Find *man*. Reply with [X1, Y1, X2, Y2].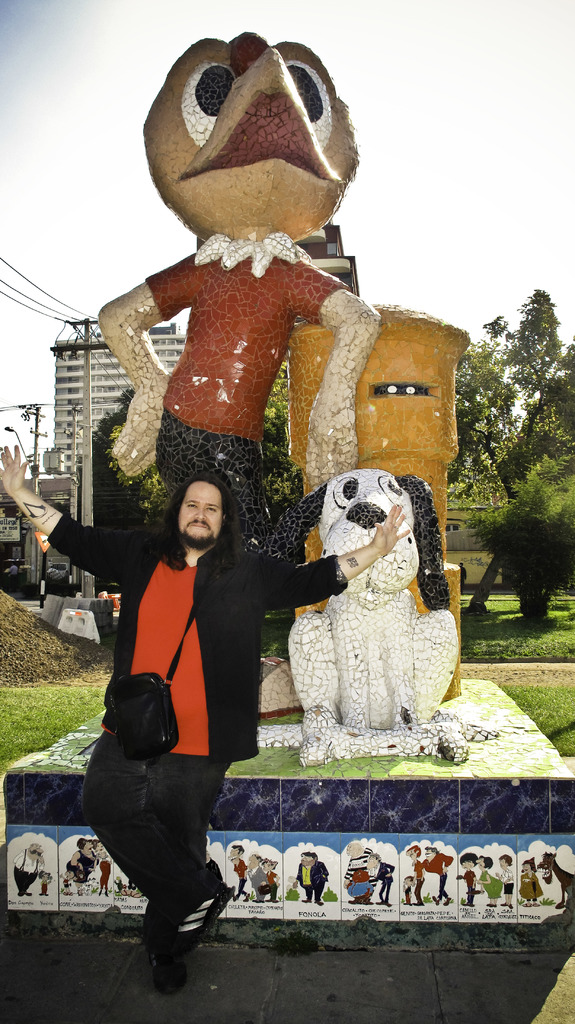
[0, 436, 421, 998].
